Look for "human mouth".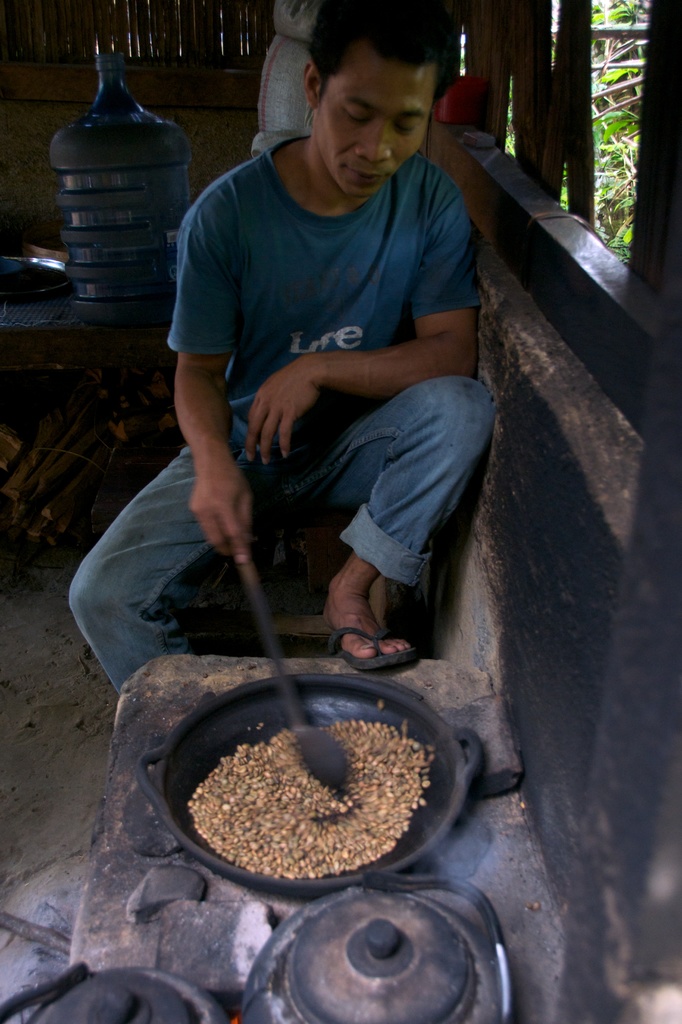
Found: rect(347, 171, 385, 185).
